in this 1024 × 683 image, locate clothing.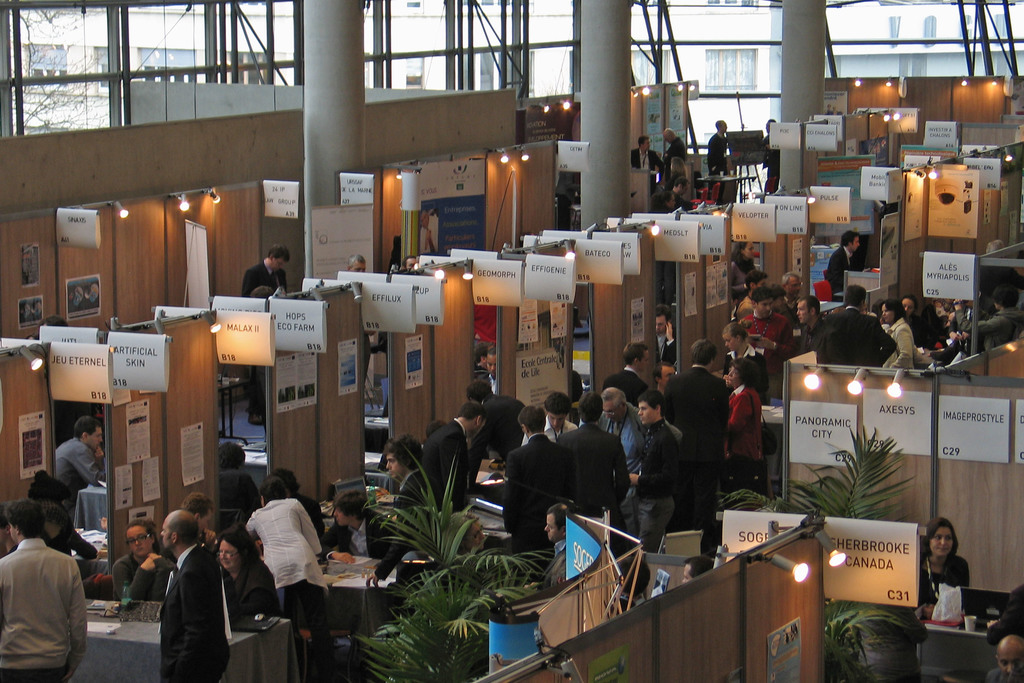
Bounding box: l=242, t=501, r=328, b=664.
